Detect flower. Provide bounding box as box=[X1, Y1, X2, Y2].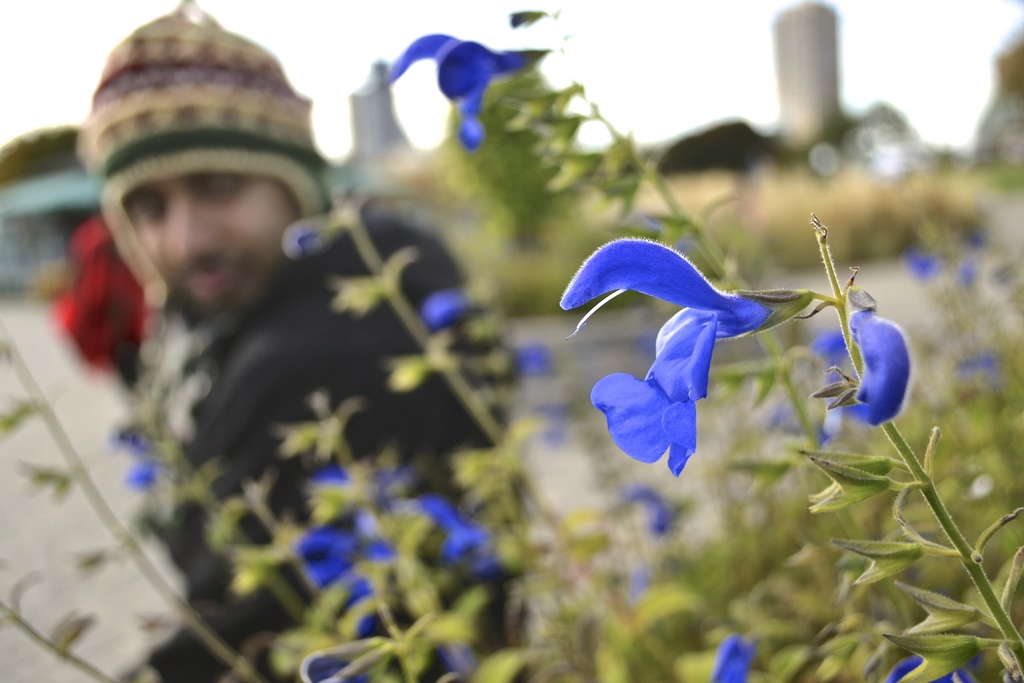
box=[957, 260, 979, 289].
